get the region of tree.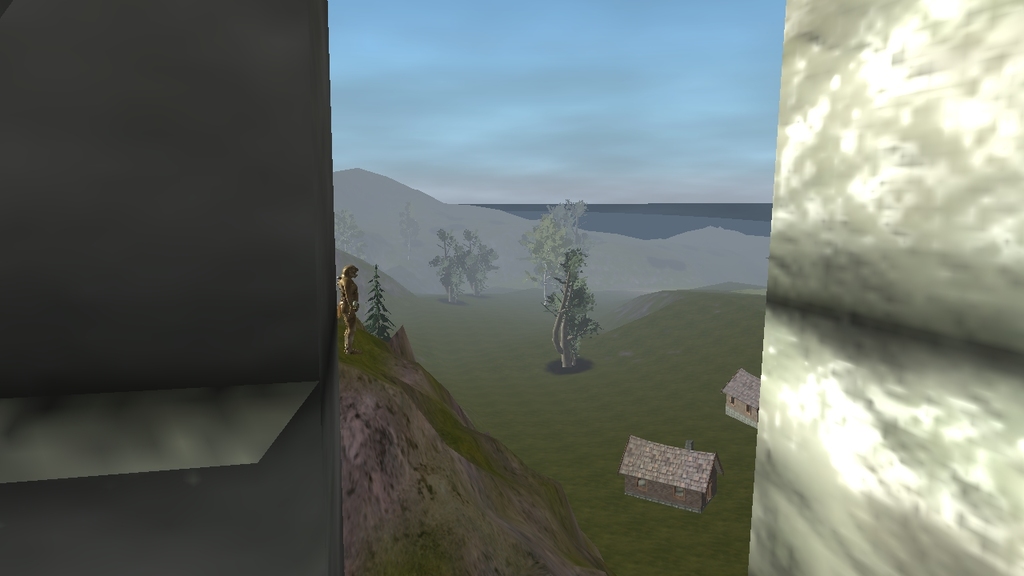
(left=330, top=208, right=364, bottom=266).
